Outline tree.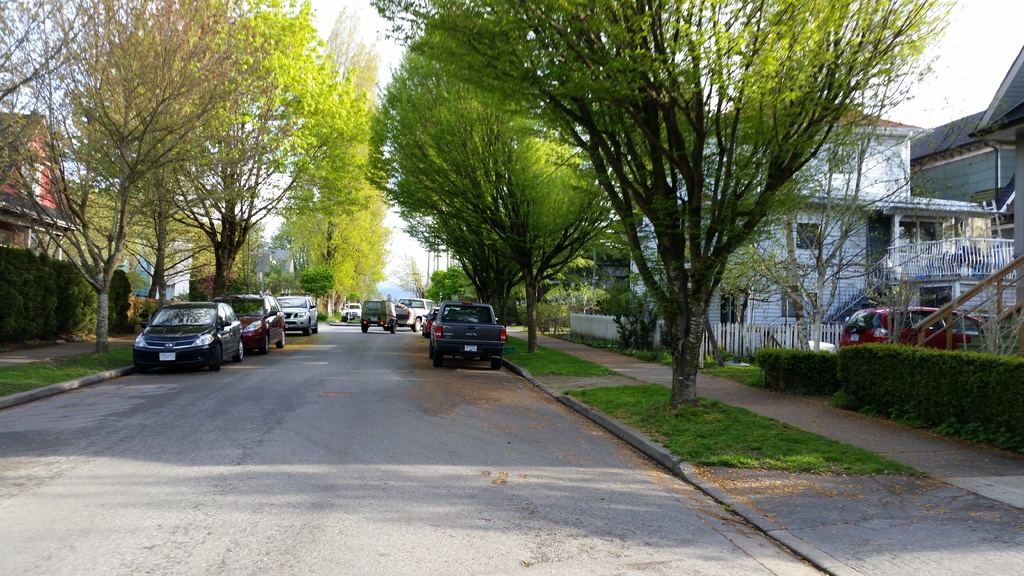
Outline: (left=726, top=16, right=995, bottom=360).
